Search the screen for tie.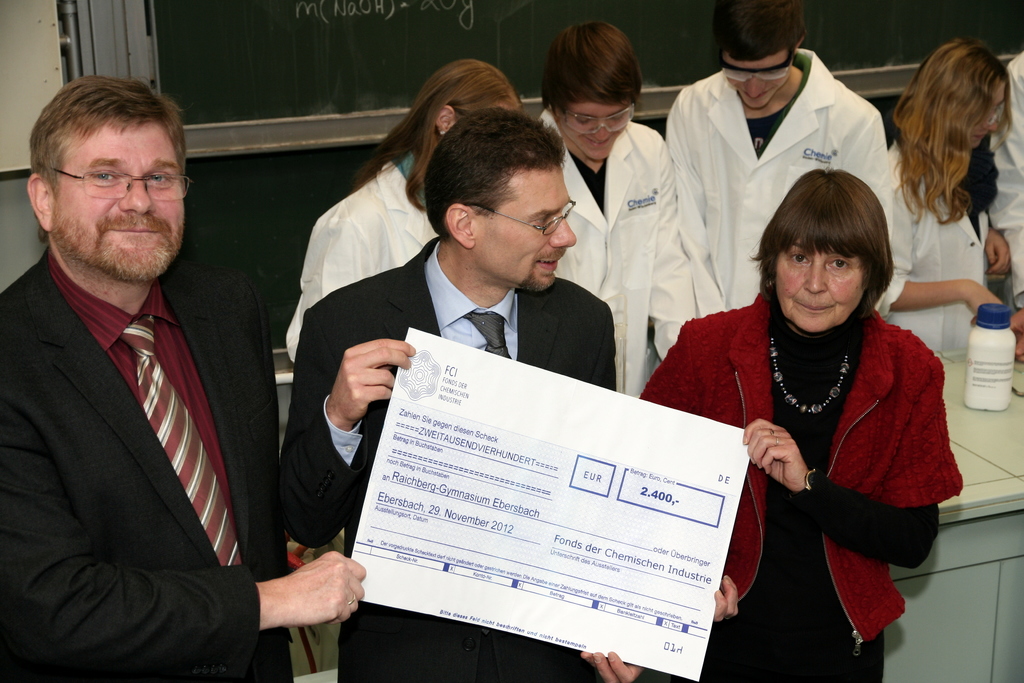
Found at select_region(461, 309, 515, 359).
